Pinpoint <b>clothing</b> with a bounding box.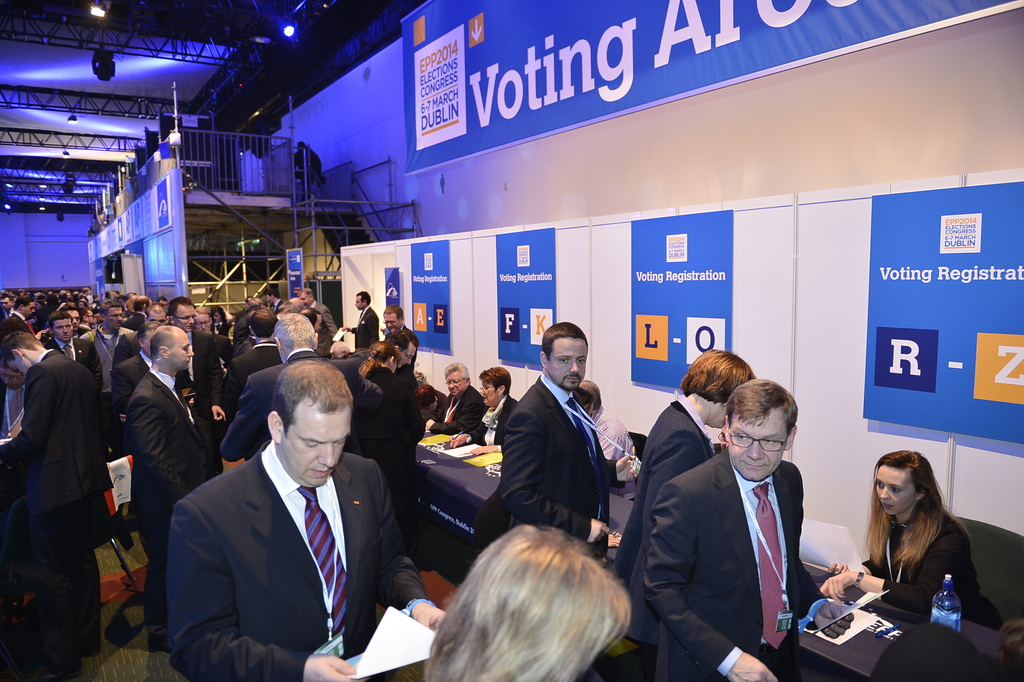
select_region(172, 310, 220, 413).
